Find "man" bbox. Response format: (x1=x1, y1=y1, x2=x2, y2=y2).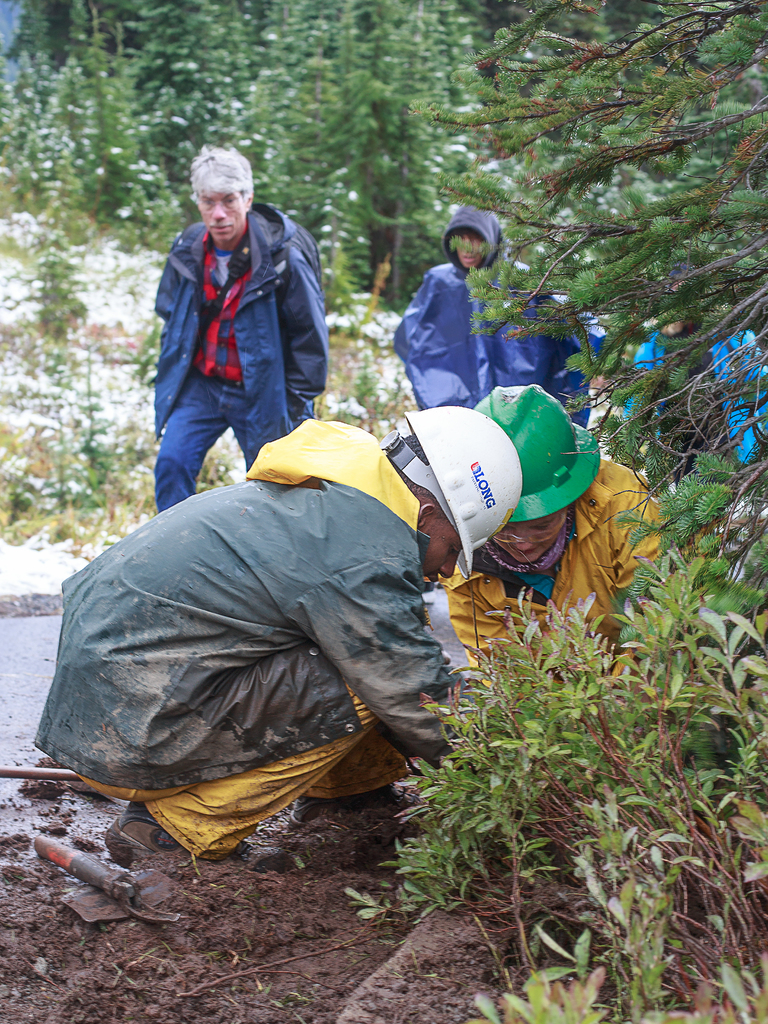
(x1=377, y1=209, x2=583, y2=587).
